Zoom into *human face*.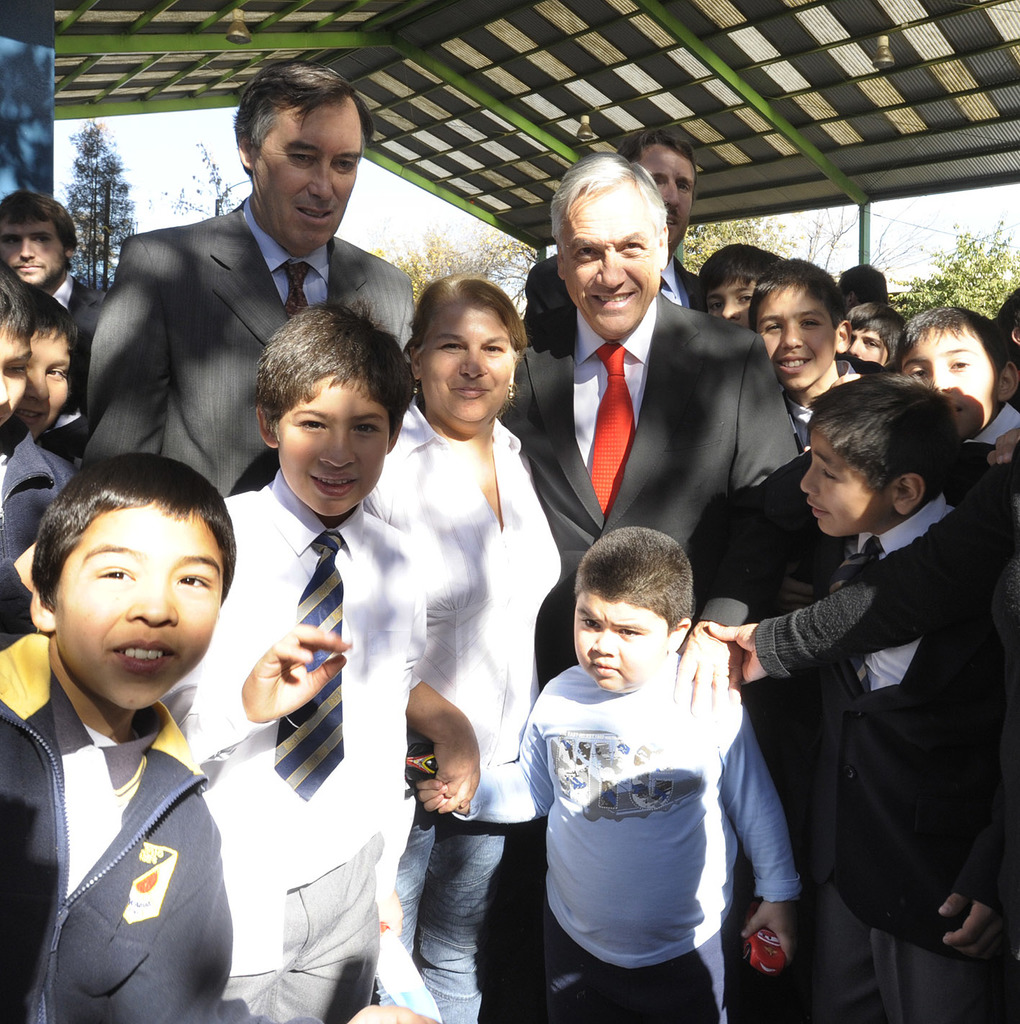
Zoom target: Rect(903, 331, 998, 440).
